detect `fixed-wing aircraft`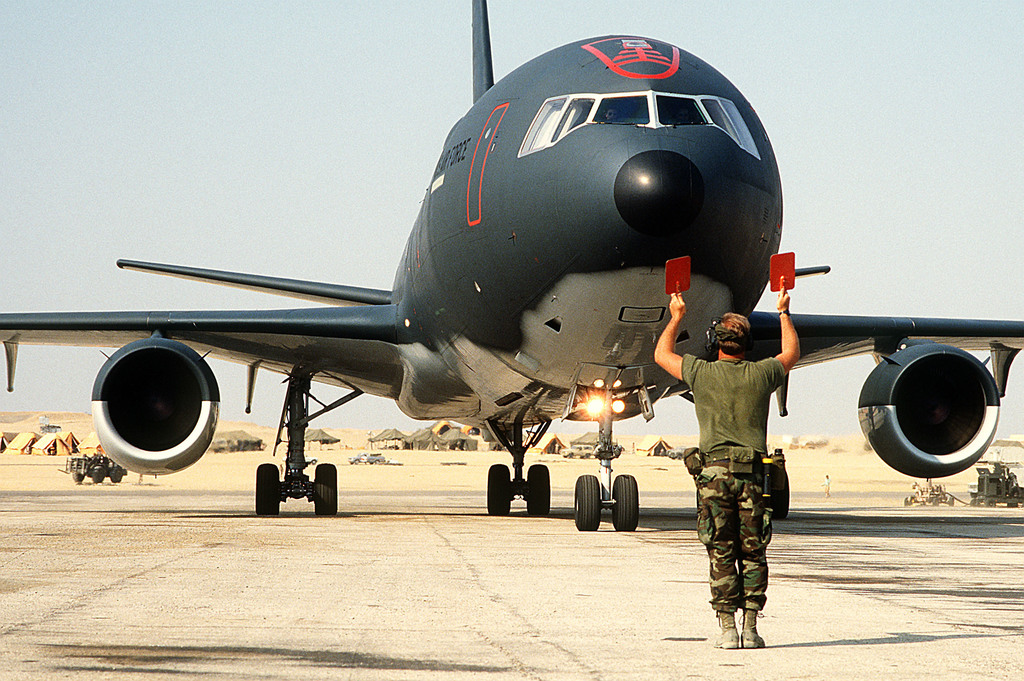
locate(0, 0, 1023, 529)
